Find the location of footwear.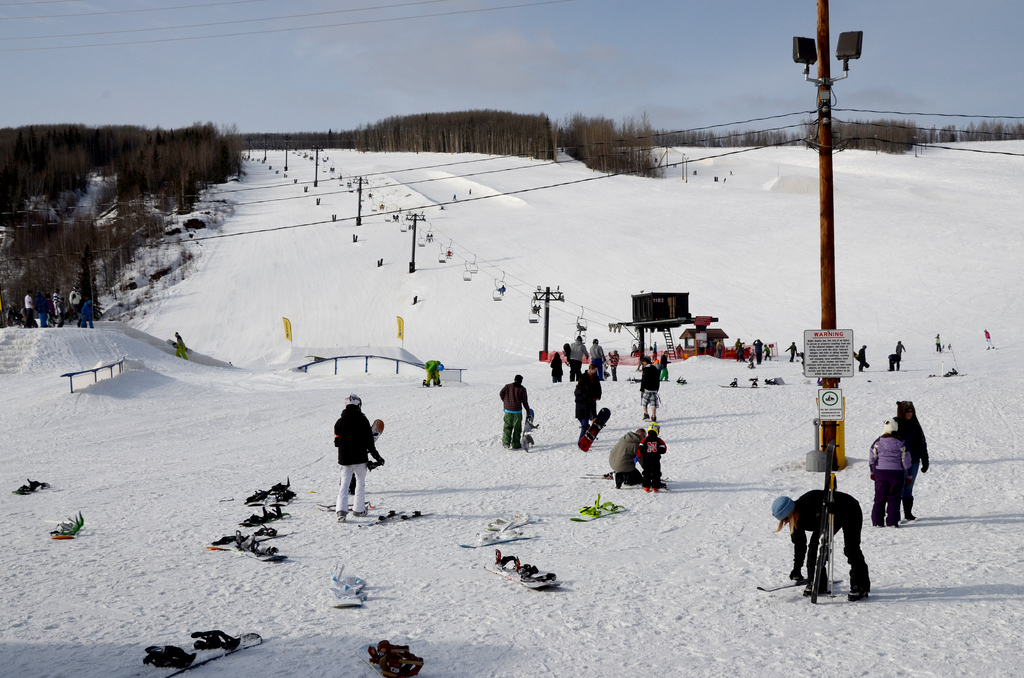
Location: 355/511/368/515.
